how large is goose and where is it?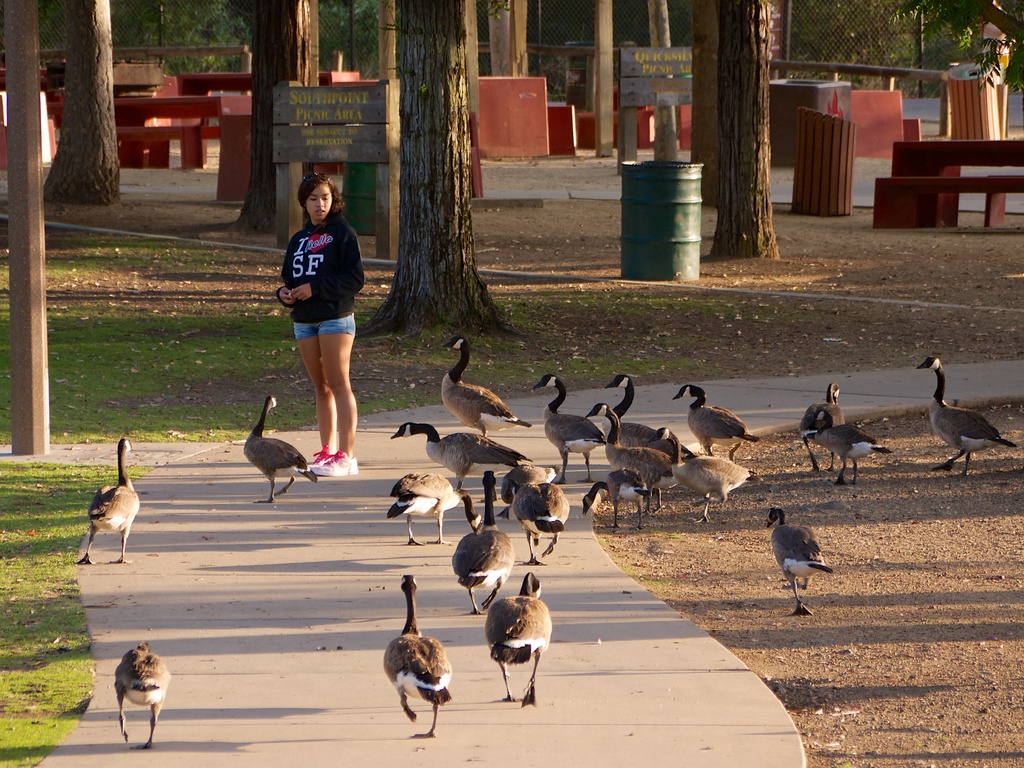
Bounding box: BBox(675, 385, 757, 465).
